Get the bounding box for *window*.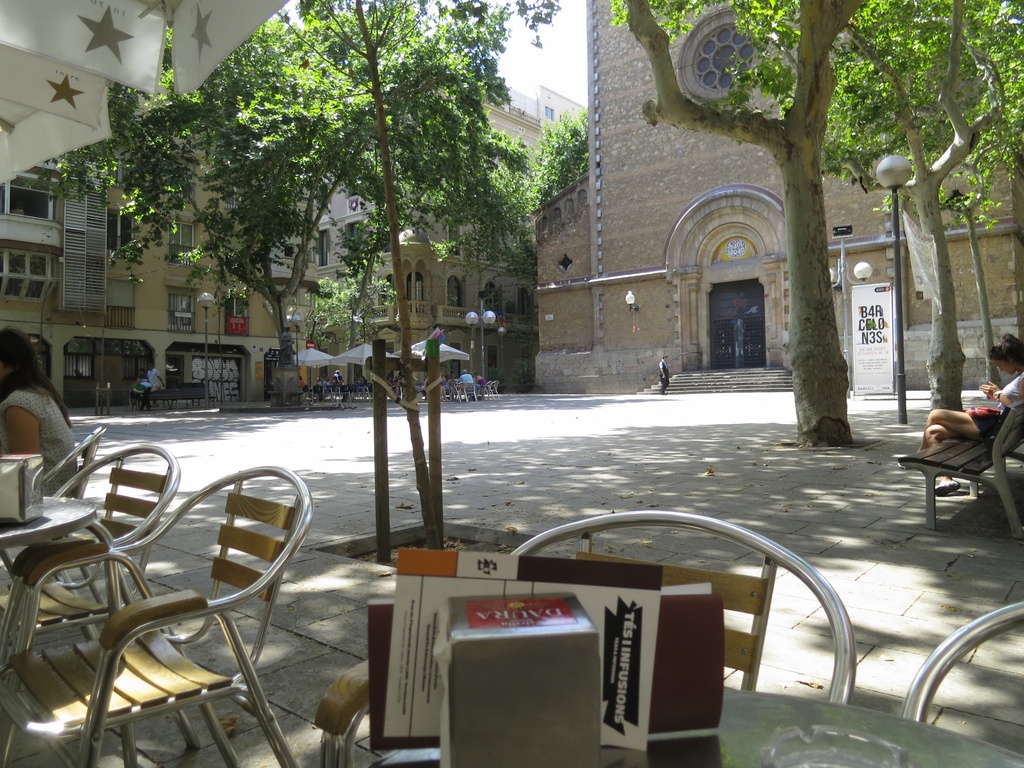
BBox(169, 220, 196, 267).
